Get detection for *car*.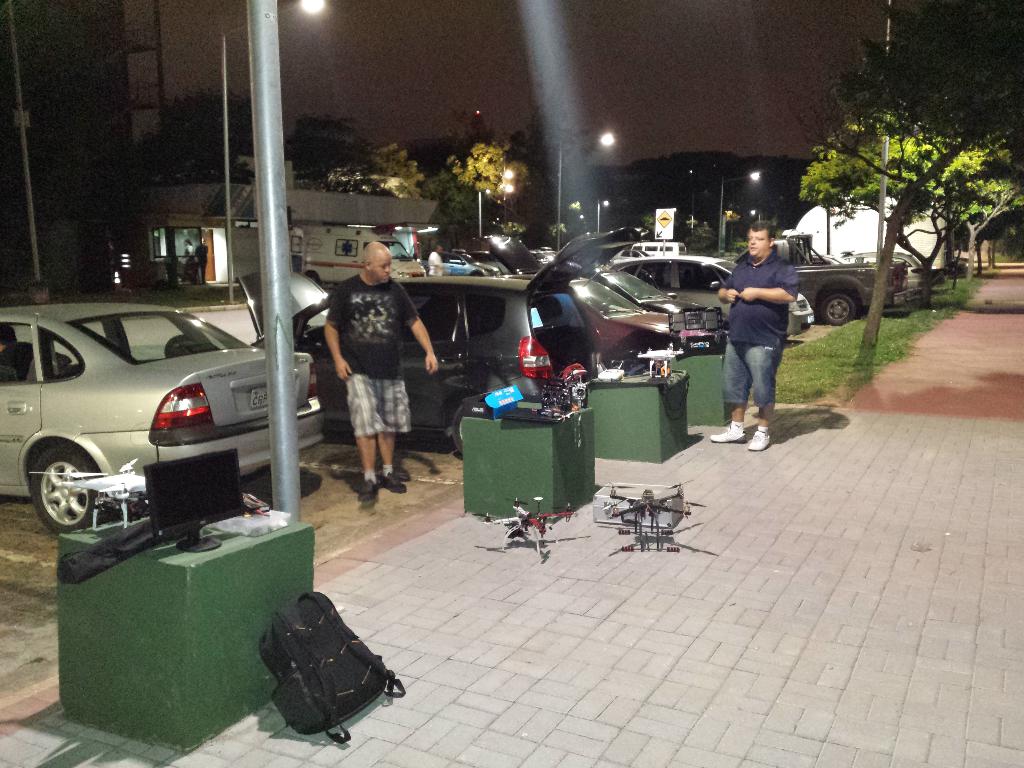
Detection: (x1=482, y1=236, x2=721, y2=379).
